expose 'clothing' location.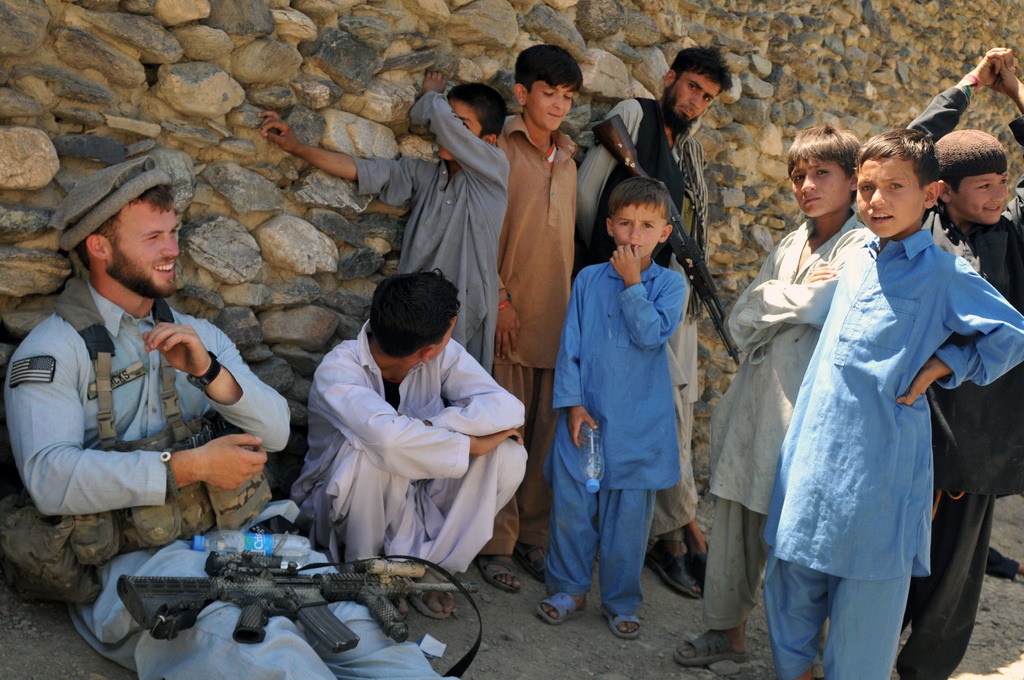
Exposed at (x1=901, y1=77, x2=1023, y2=679).
